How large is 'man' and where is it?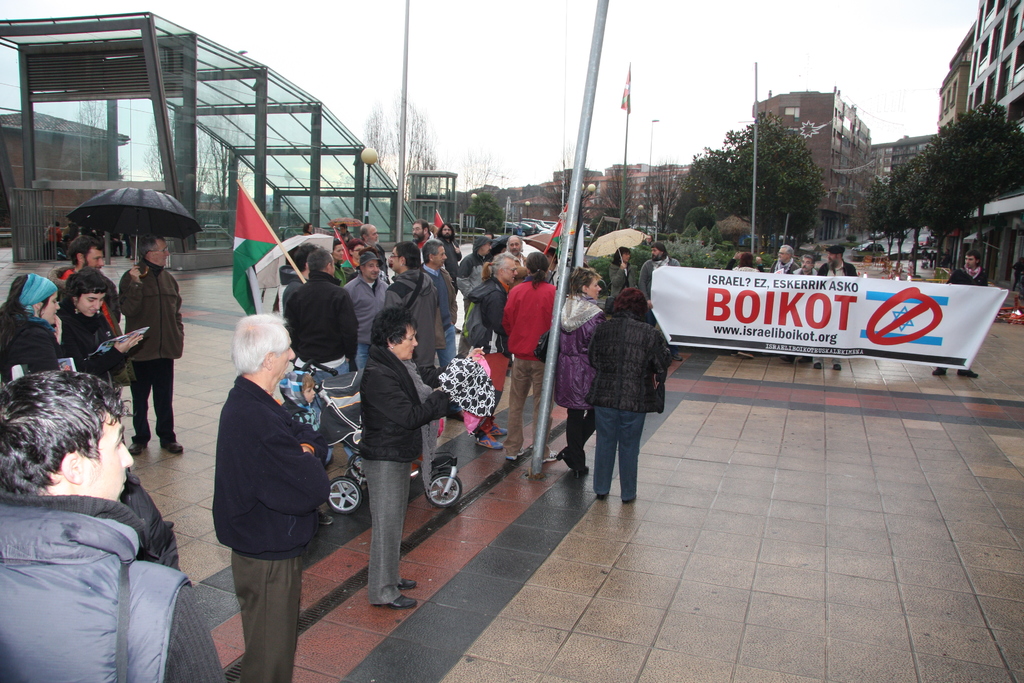
Bounding box: detection(492, 225, 535, 309).
